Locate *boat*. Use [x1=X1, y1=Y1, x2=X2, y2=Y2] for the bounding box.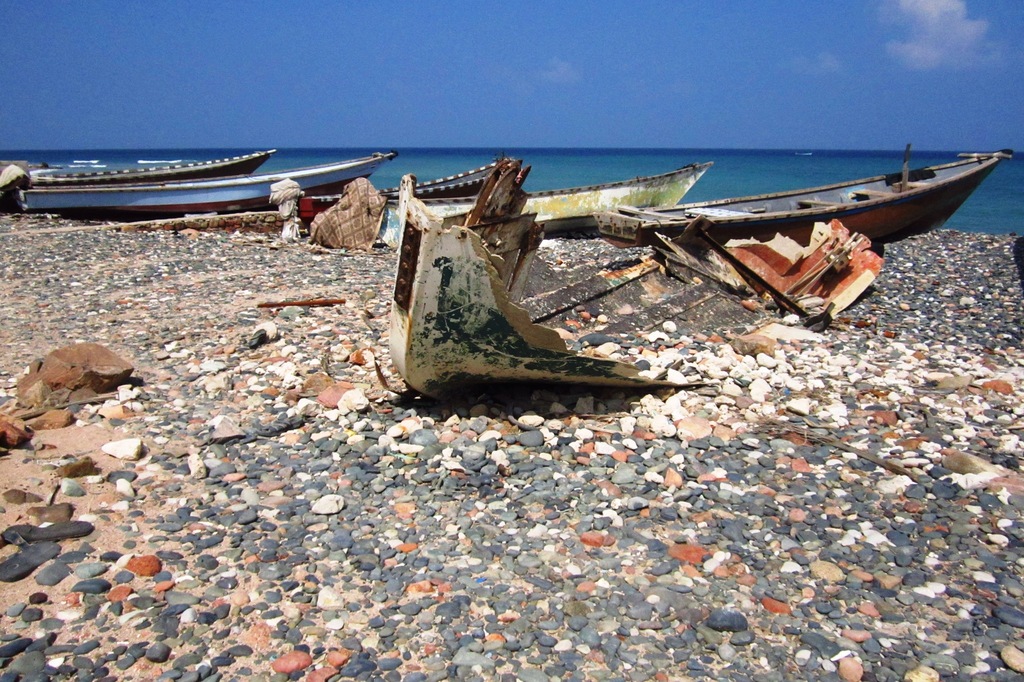
[x1=528, y1=145, x2=1013, y2=257].
